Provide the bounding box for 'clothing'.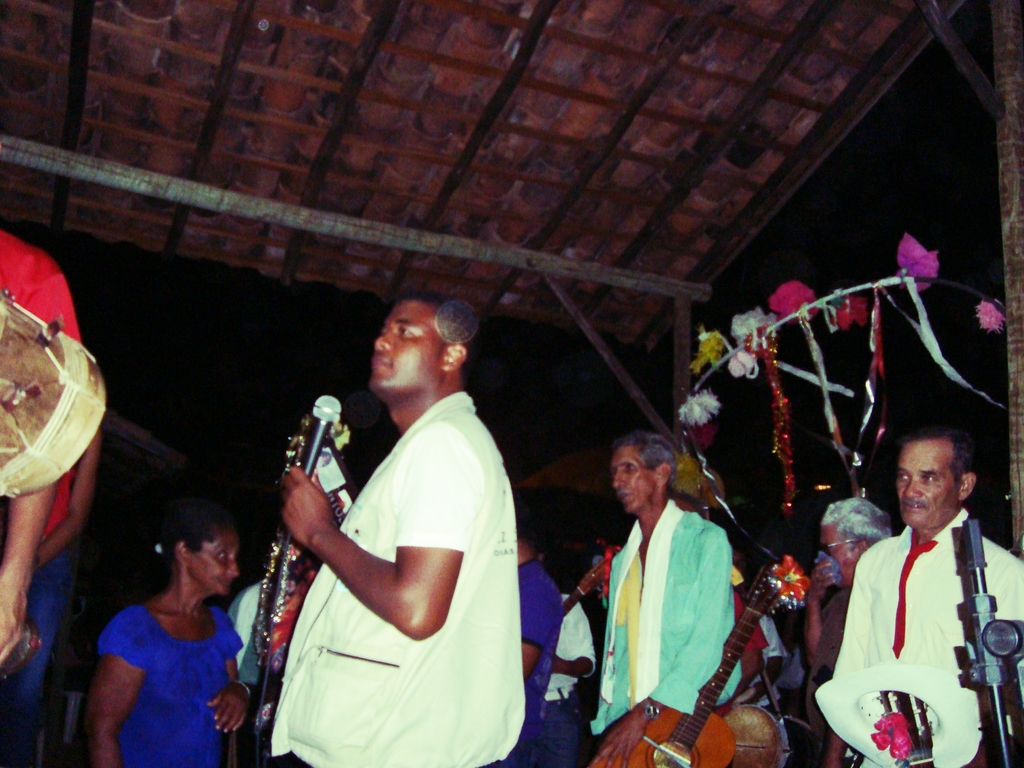
{"x1": 0, "y1": 423, "x2": 113, "y2": 767}.
